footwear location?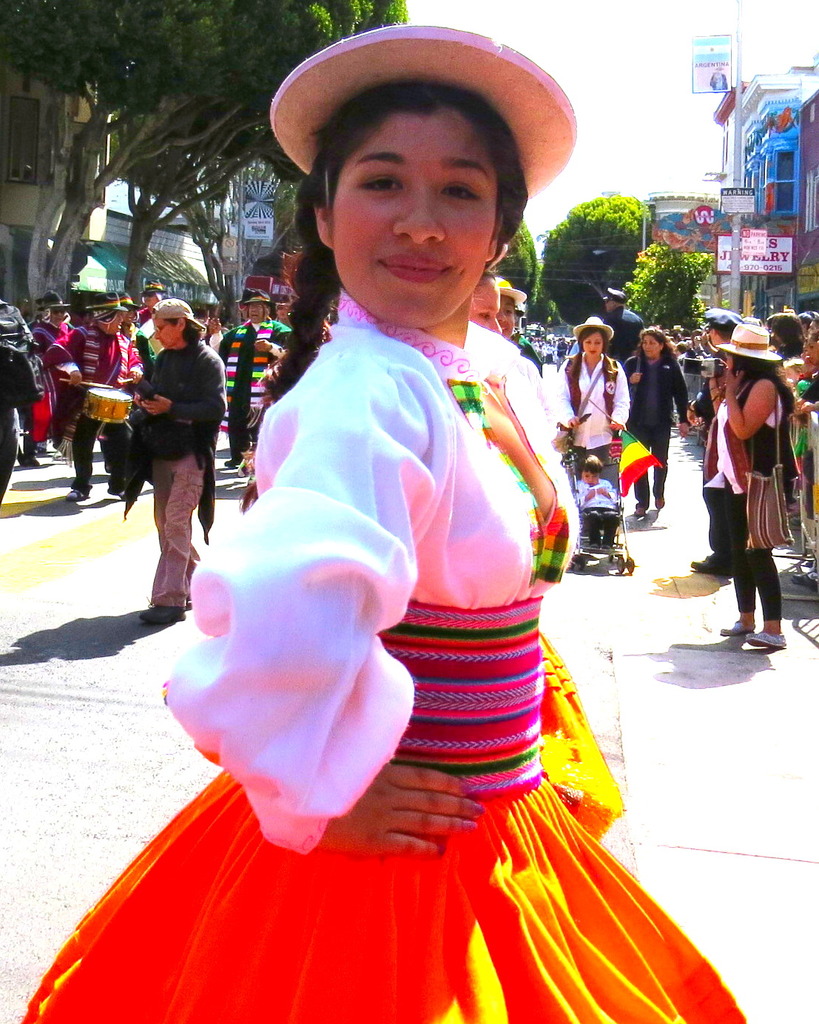
bbox=(65, 482, 95, 503)
